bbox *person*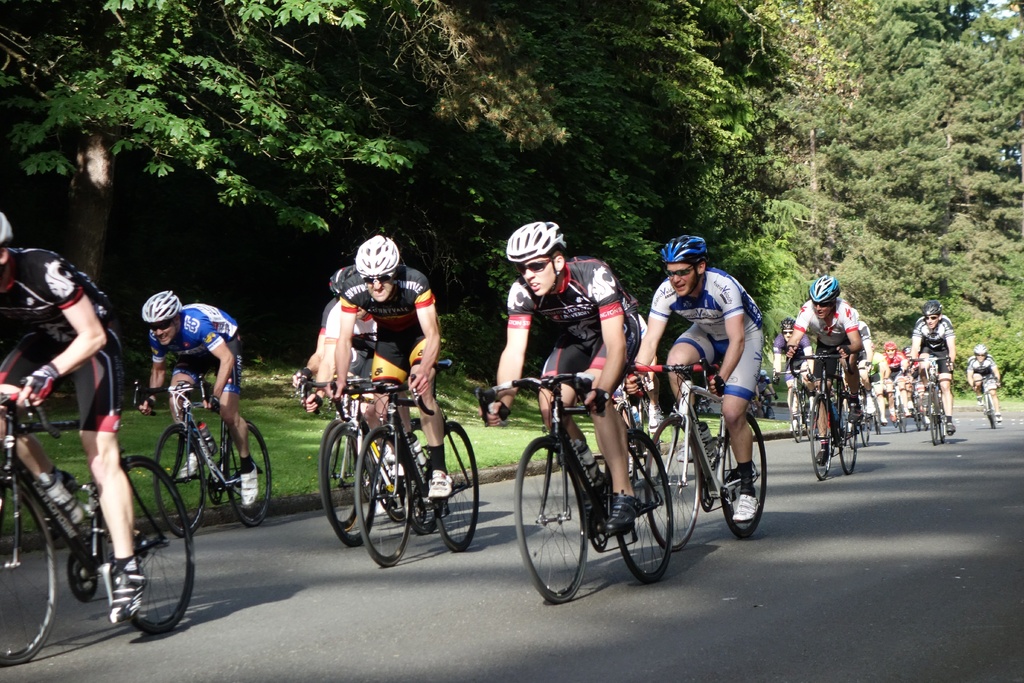
bbox(964, 343, 1005, 425)
